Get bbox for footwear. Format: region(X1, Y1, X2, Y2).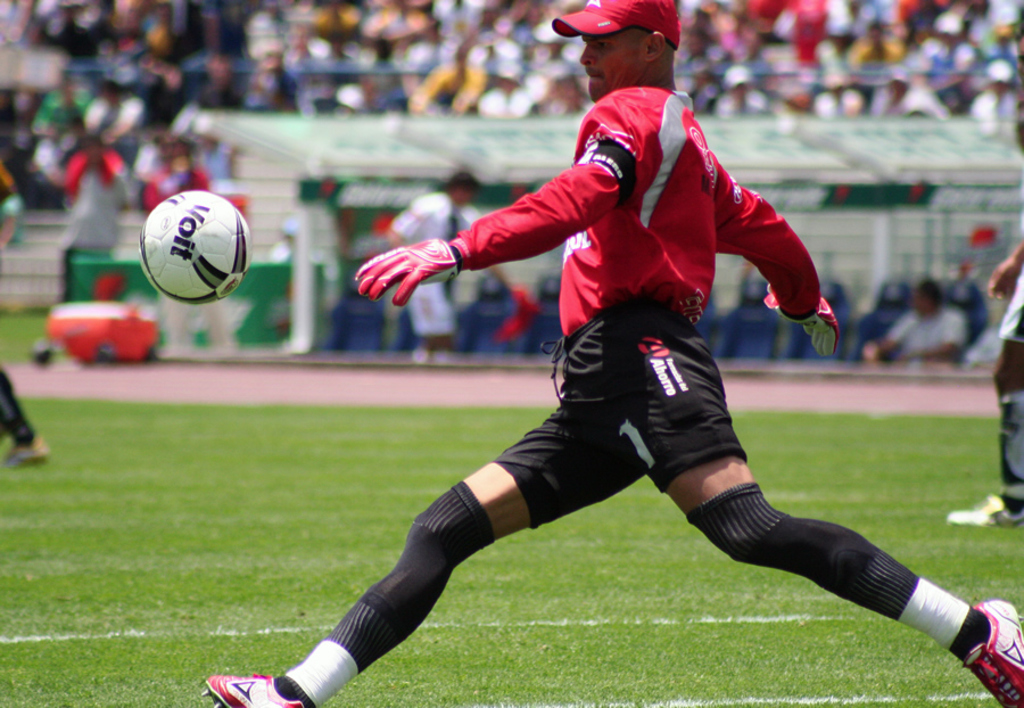
region(947, 492, 1023, 540).
